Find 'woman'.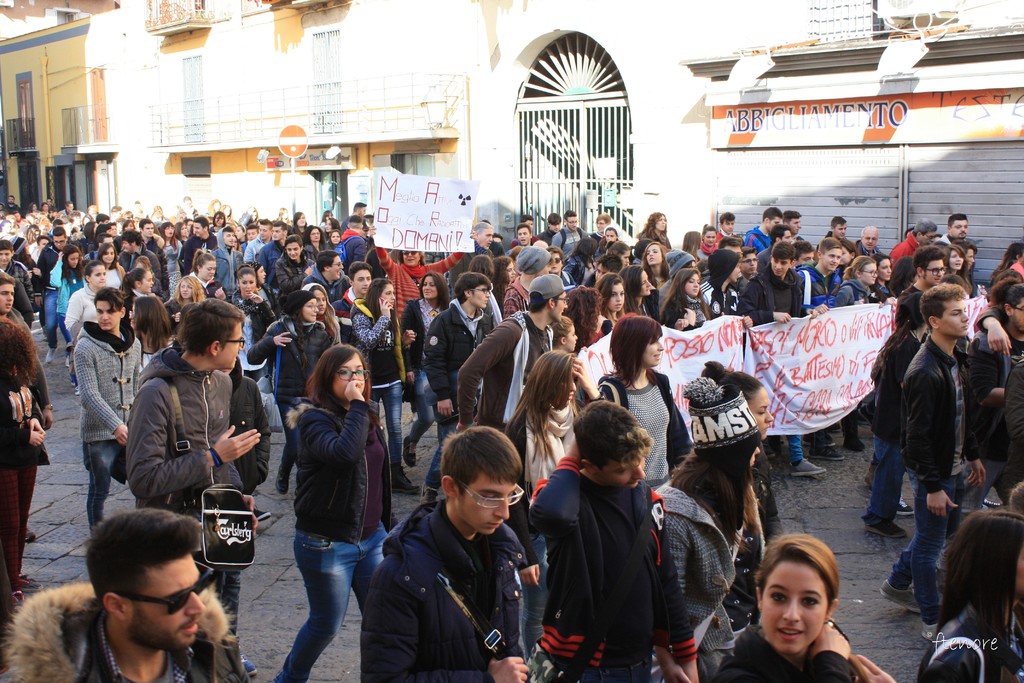
box(305, 226, 326, 264).
